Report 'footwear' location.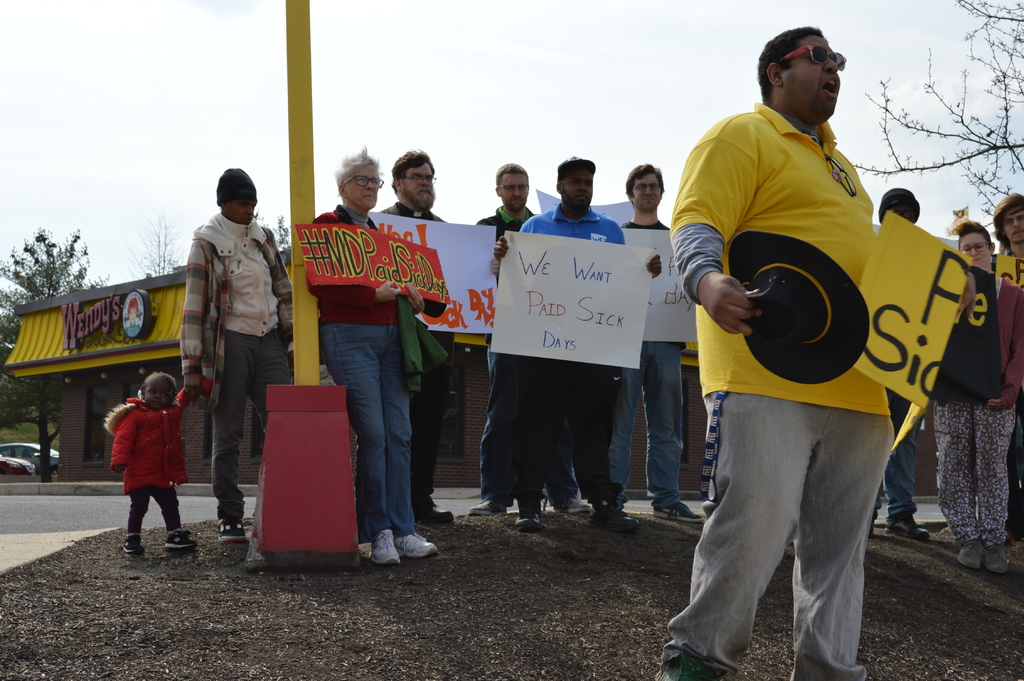
Report: 648/499/707/521.
